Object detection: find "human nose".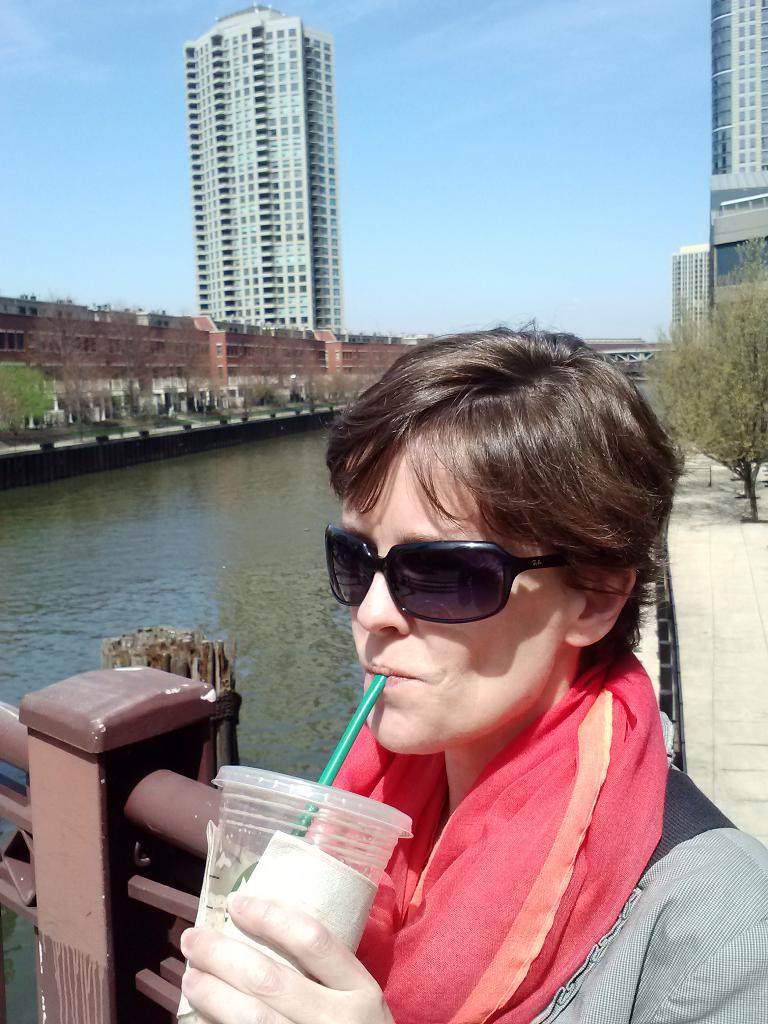
BBox(357, 547, 410, 638).
